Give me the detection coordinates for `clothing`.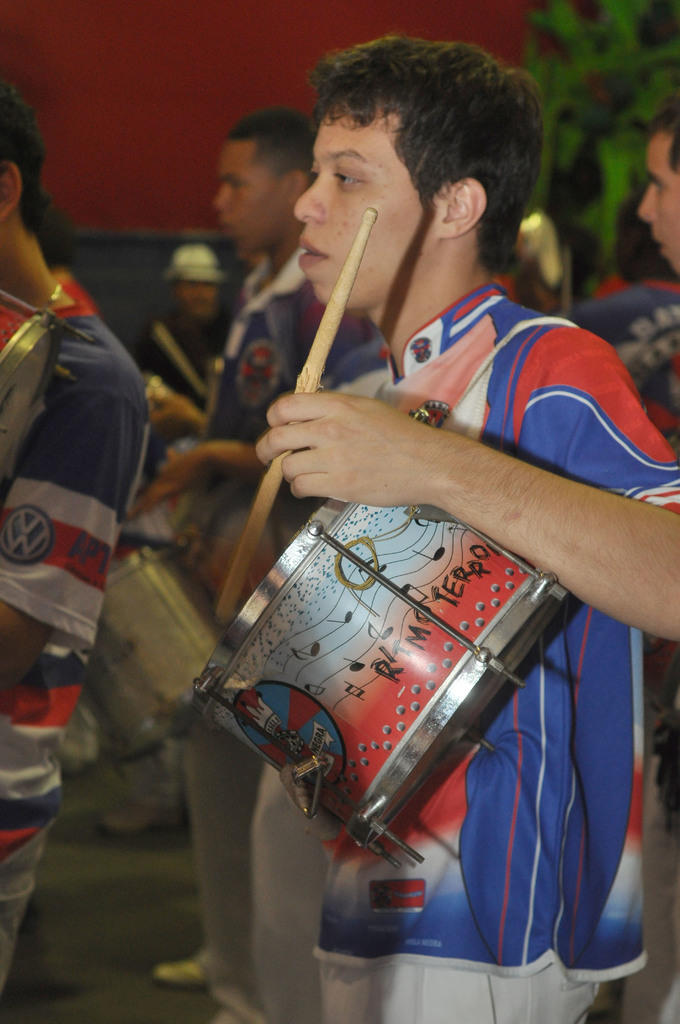
<box>1,235,168,733</box>.
